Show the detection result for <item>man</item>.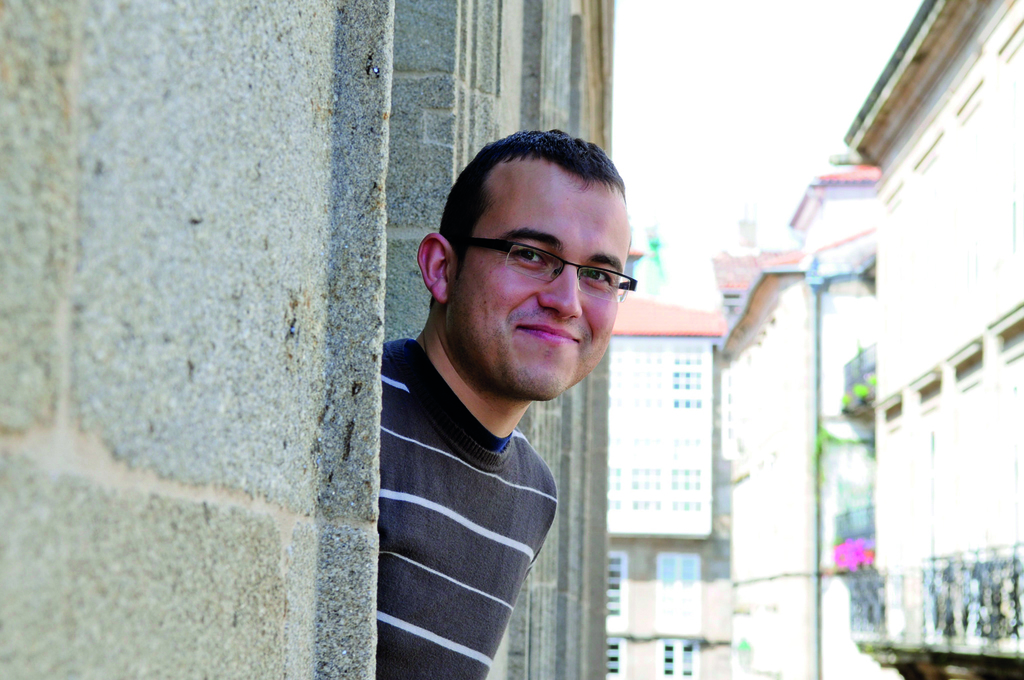
[left=372, top=130, right=630, bottom=679].
